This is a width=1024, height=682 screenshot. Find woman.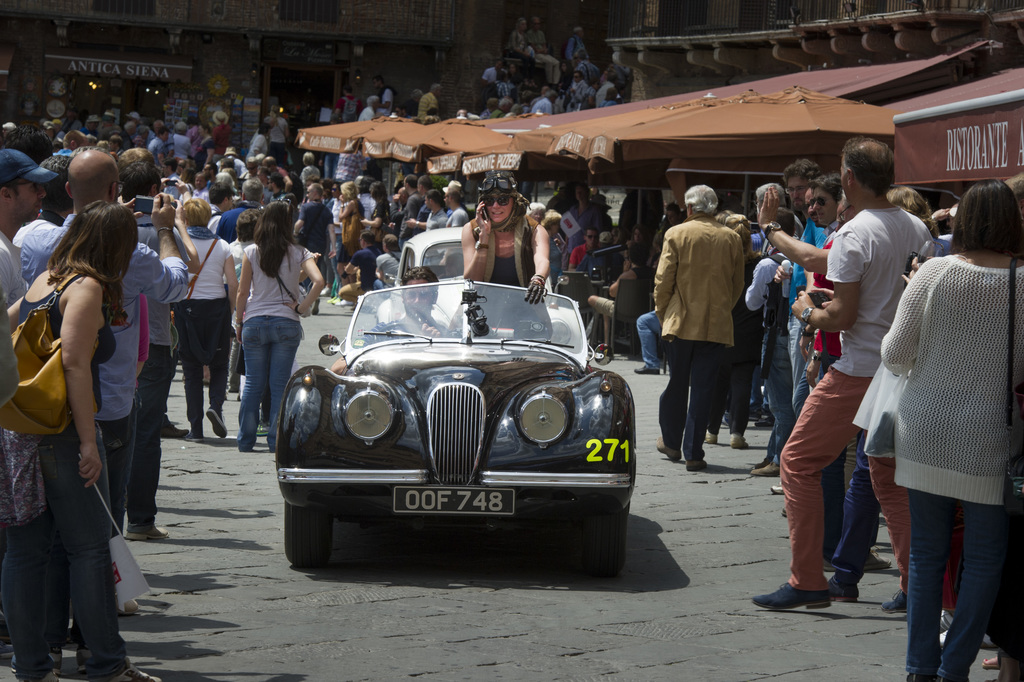
Bounding box: (left=708, top=214, right=765, bottom=449).
